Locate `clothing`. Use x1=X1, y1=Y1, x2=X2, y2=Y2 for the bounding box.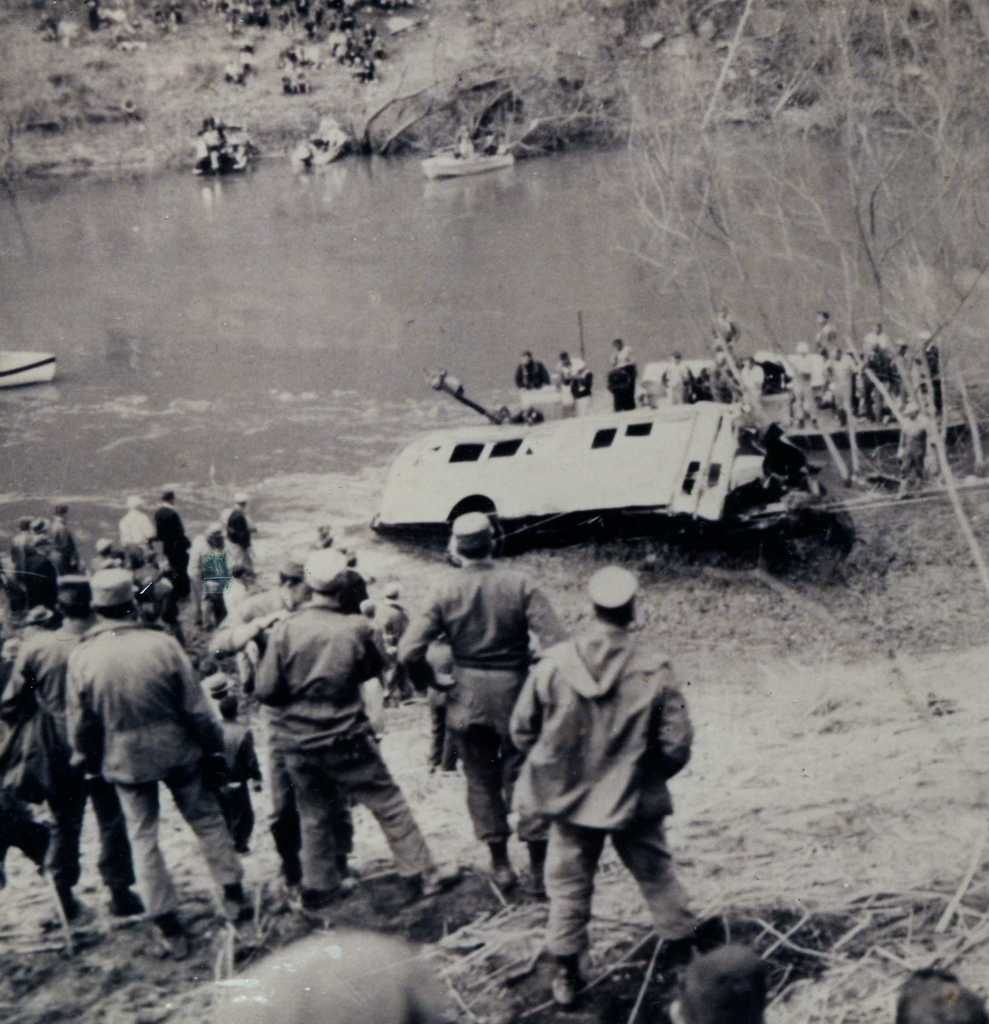
x1=380, y1=531, x2=597, y2=879.
